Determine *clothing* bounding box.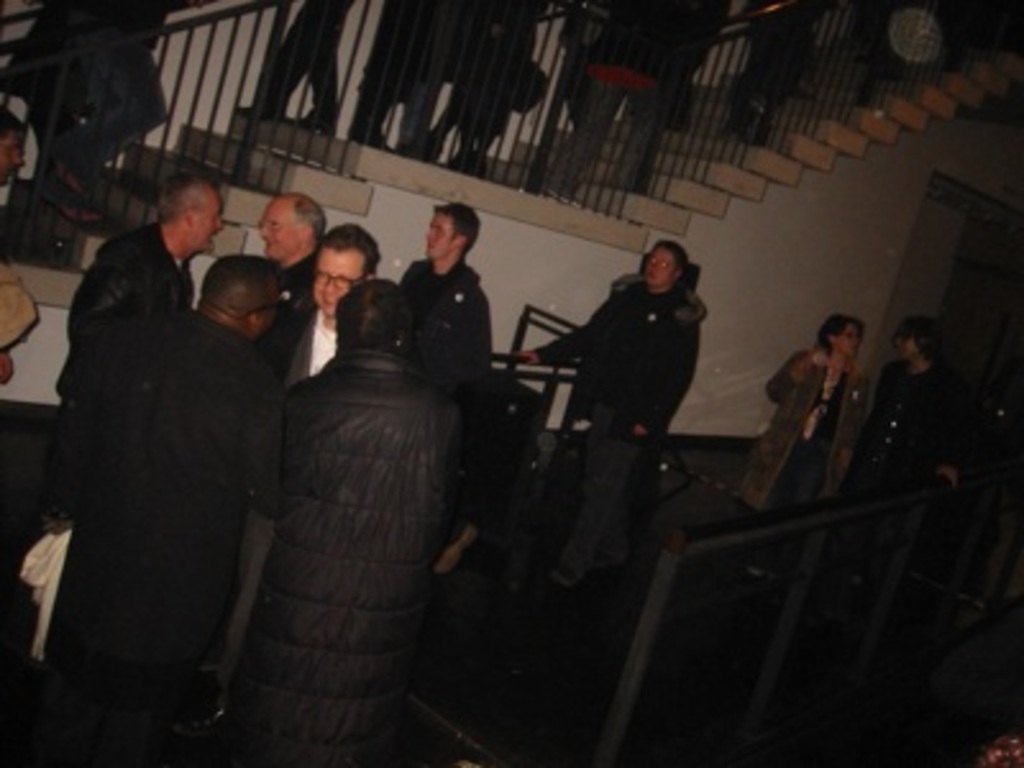
Determined: <box>525,271,709,573</box>.
